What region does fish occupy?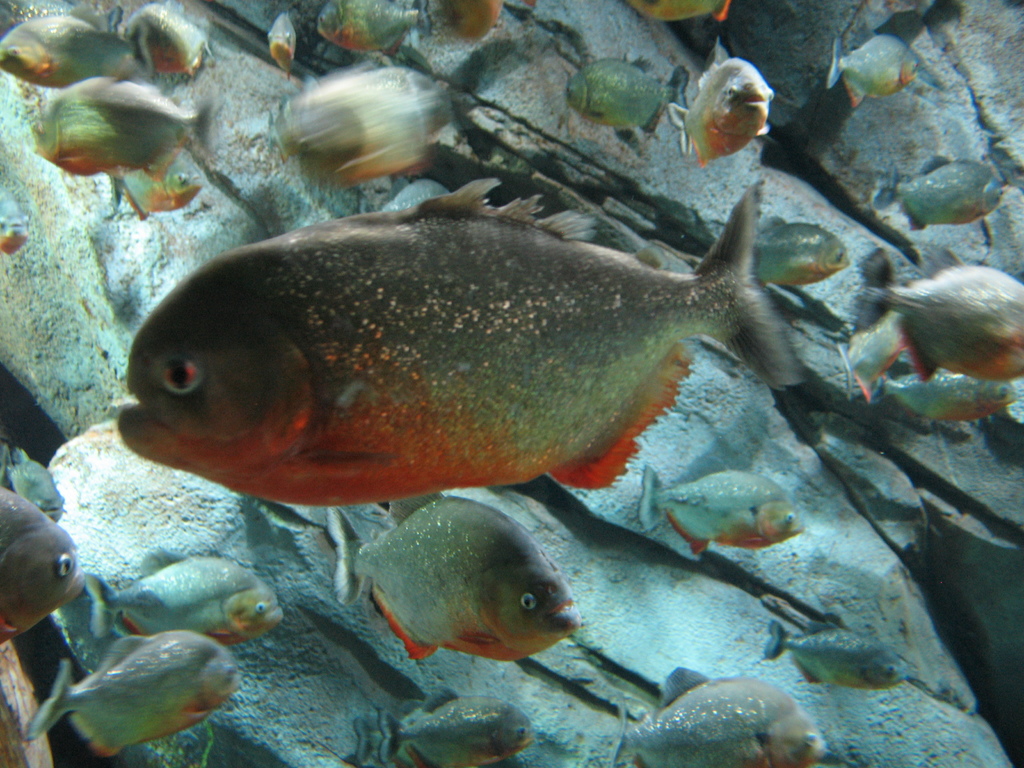
BBox(79, 553, 284, 645).
